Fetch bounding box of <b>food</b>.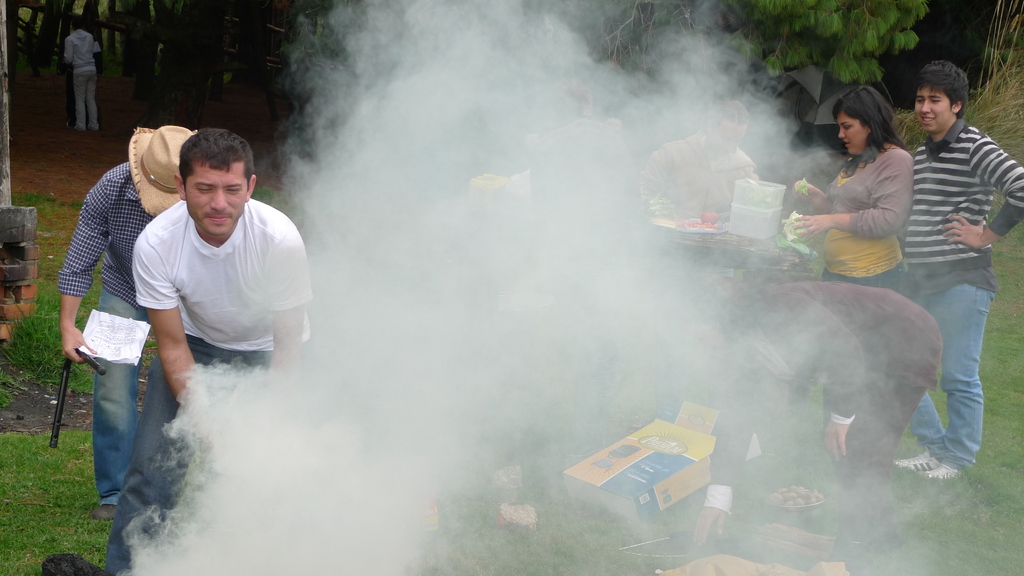
Bbox: locate(678, 211, 721, 229).
